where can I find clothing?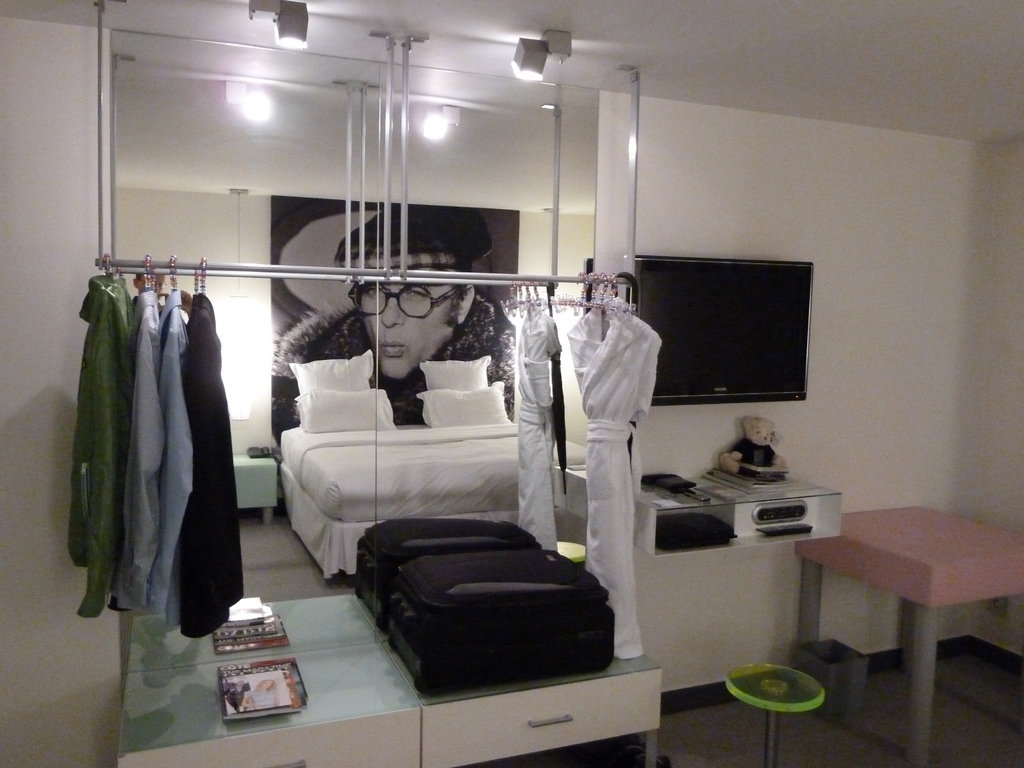
You can find it at BBox(70, 274, 133, 619).
